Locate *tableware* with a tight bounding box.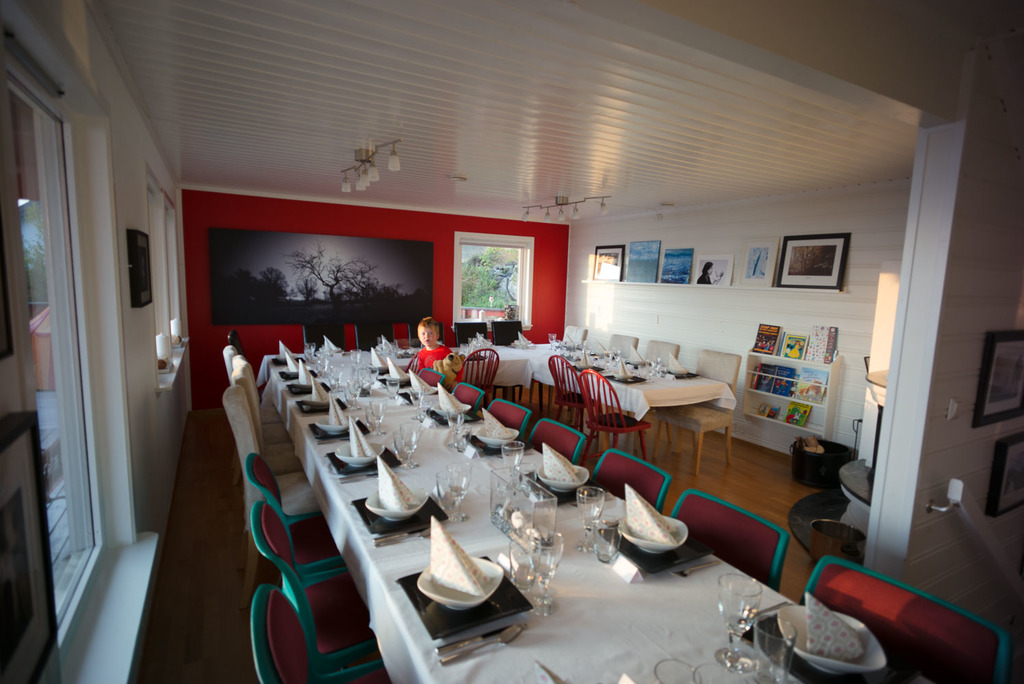
bbox(754, 612, 797, 683).
